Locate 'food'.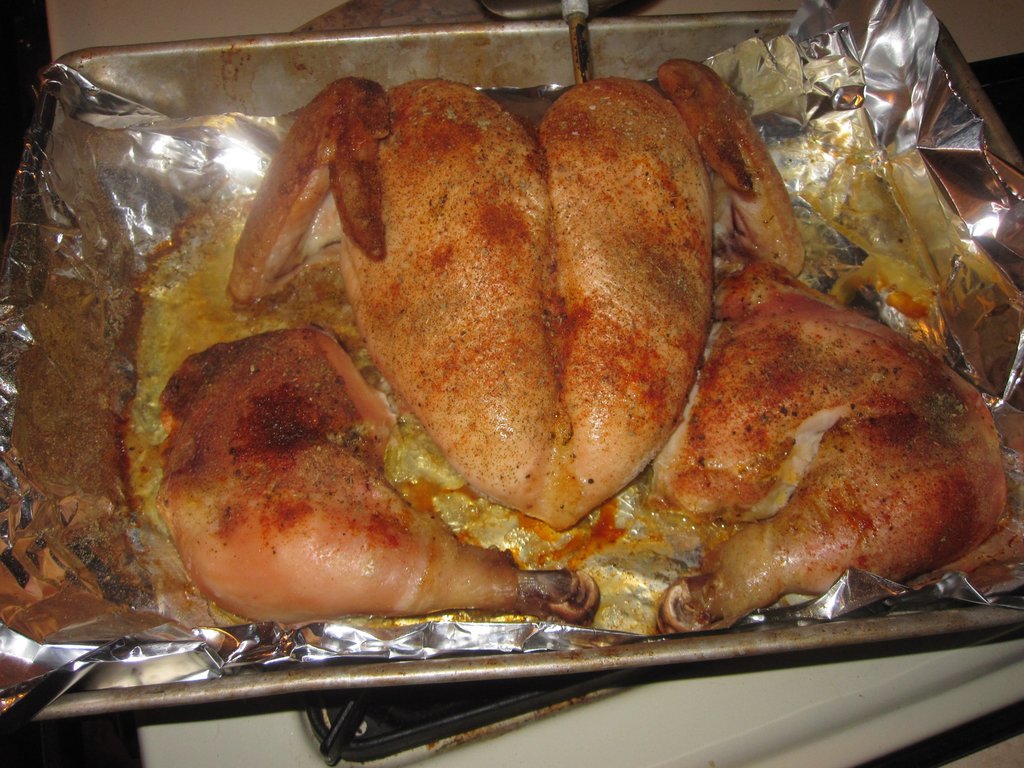
Bounding box: (226, 76, 800, 534).
